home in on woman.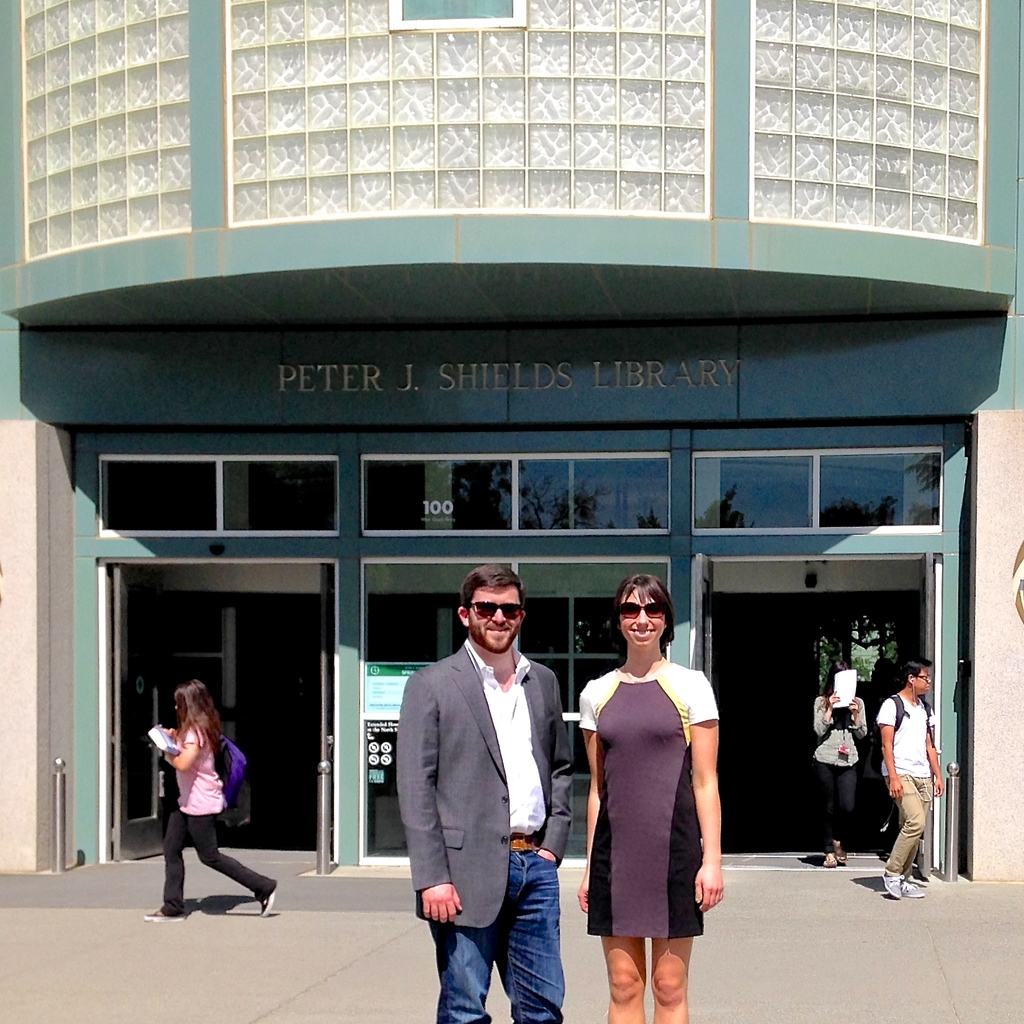
Homed in at detection(144, 679, 271, 926).
